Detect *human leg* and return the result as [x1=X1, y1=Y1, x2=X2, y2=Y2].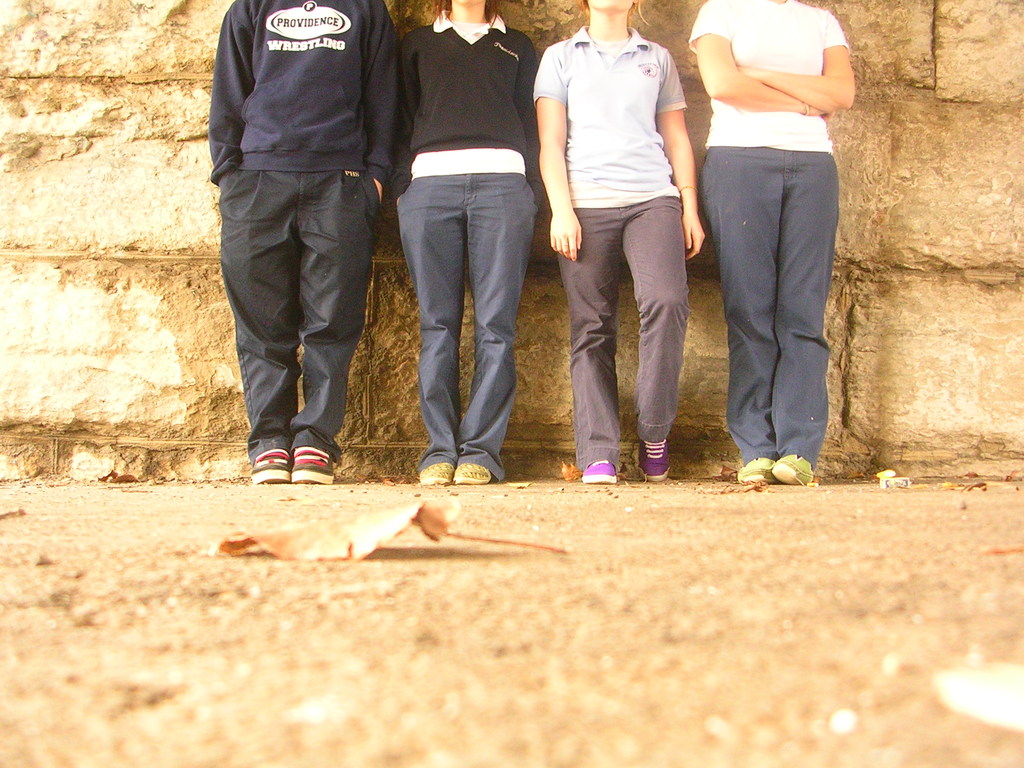
[x1=396, y1=170, x2=465, y2=481].
